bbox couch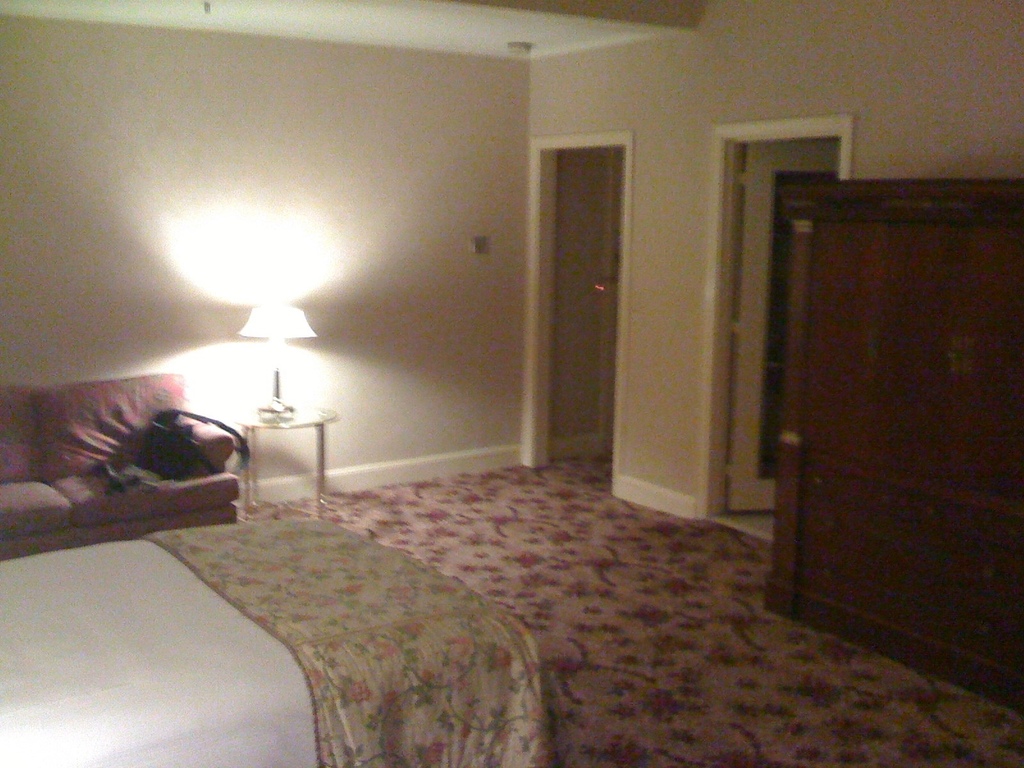
<region>12, 355, 250, 536</region>
